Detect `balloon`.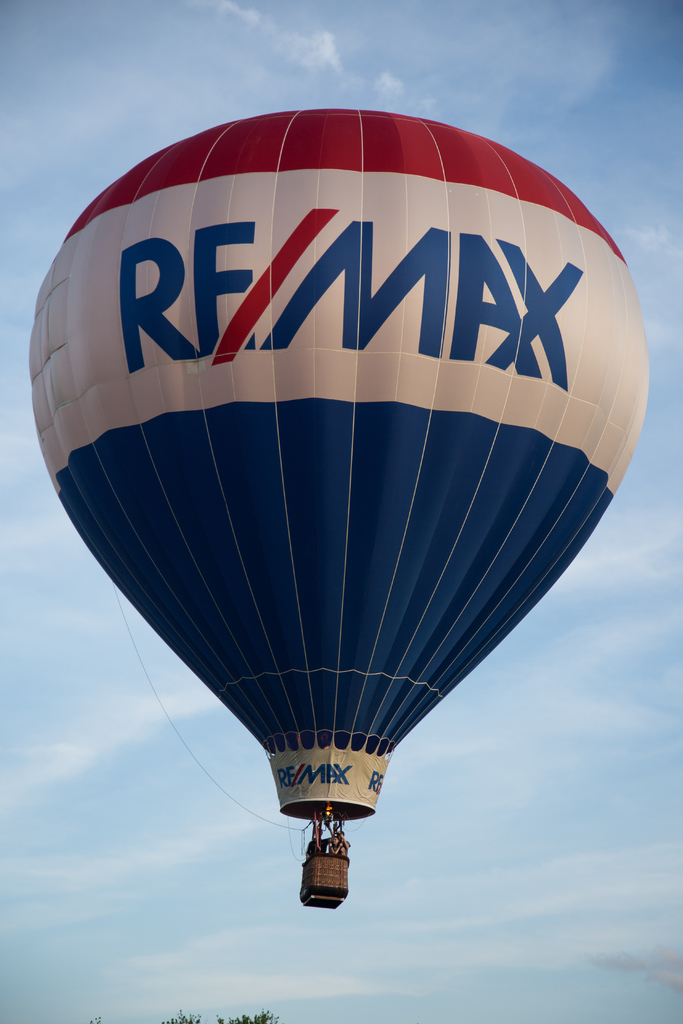
Detected at Rect(30, 110, 652, 826).
